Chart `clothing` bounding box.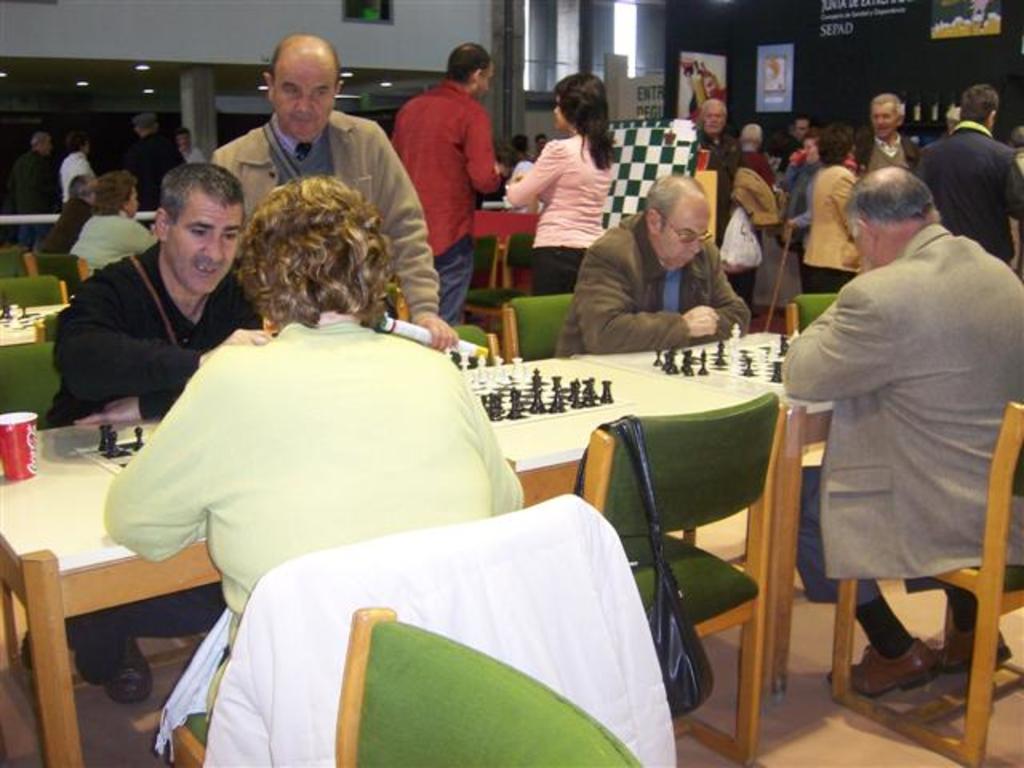
Charted: 126/126/176/202.
